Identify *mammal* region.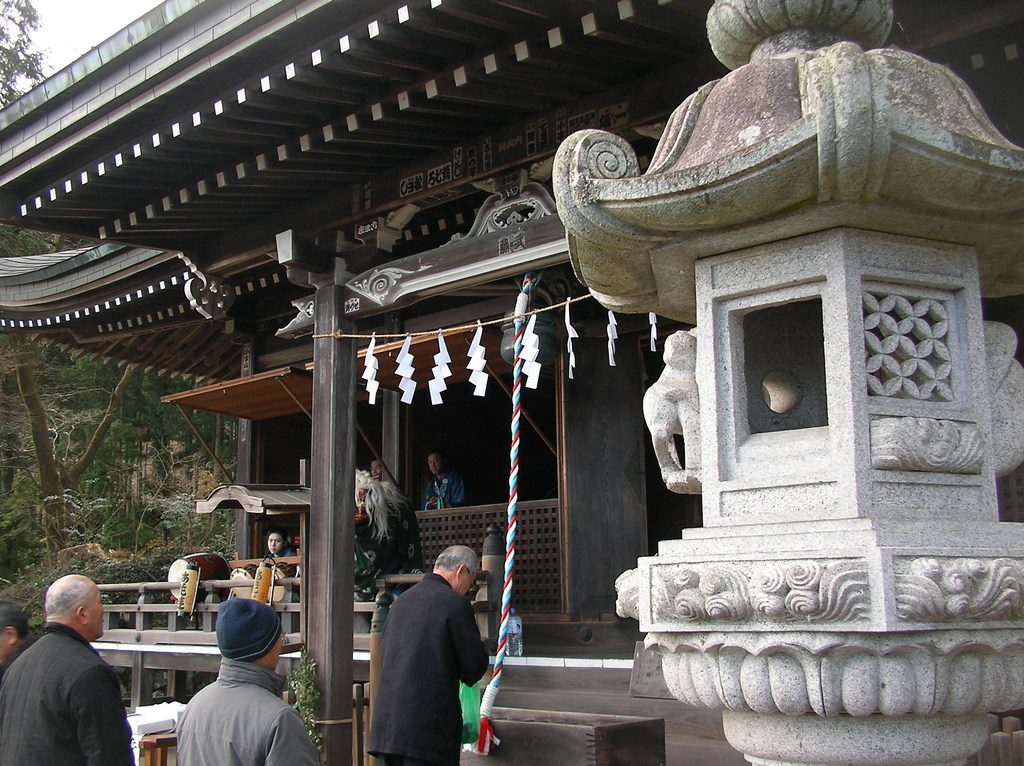
Region: bbox=[417, 456, 462, 511].
